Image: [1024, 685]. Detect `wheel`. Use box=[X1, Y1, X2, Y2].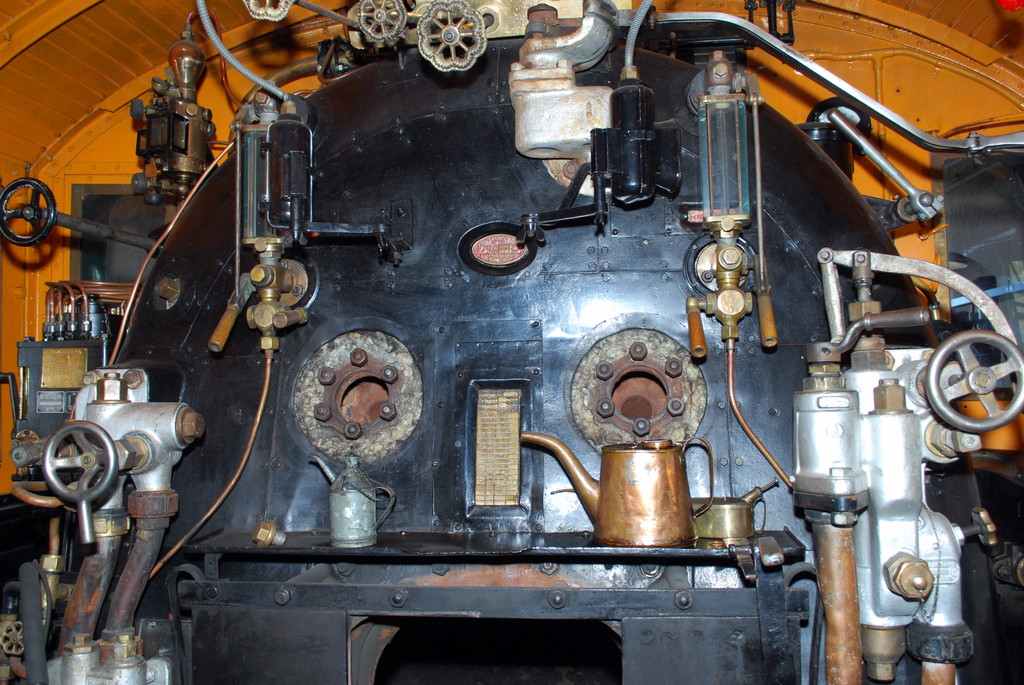
box=[358, 0, 405, 43].
